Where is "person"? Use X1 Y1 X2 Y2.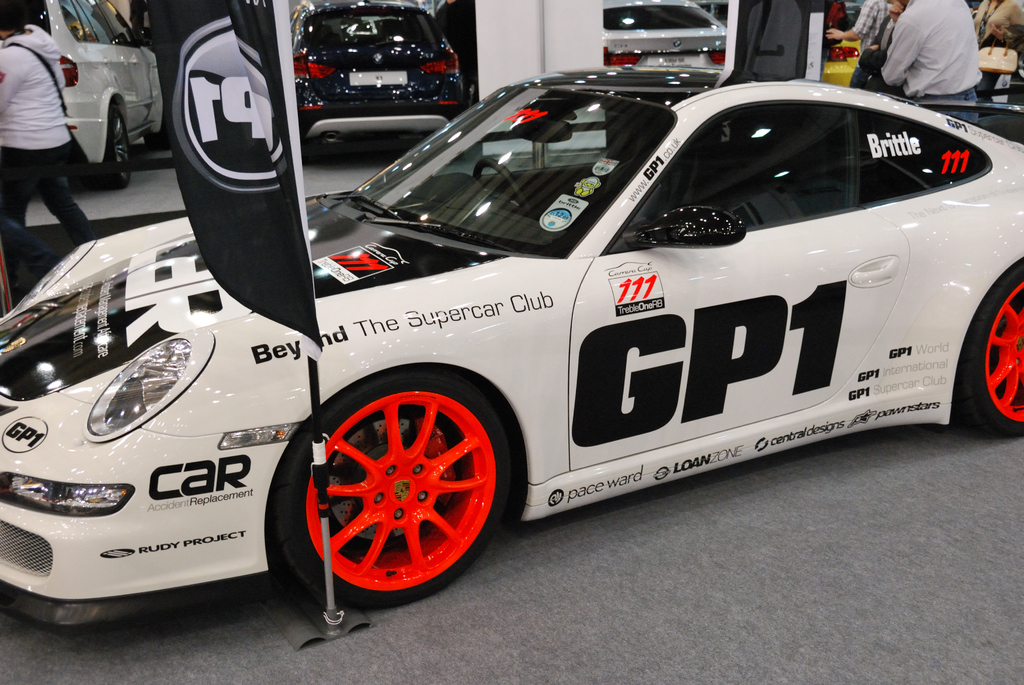
0 0 98 248.
